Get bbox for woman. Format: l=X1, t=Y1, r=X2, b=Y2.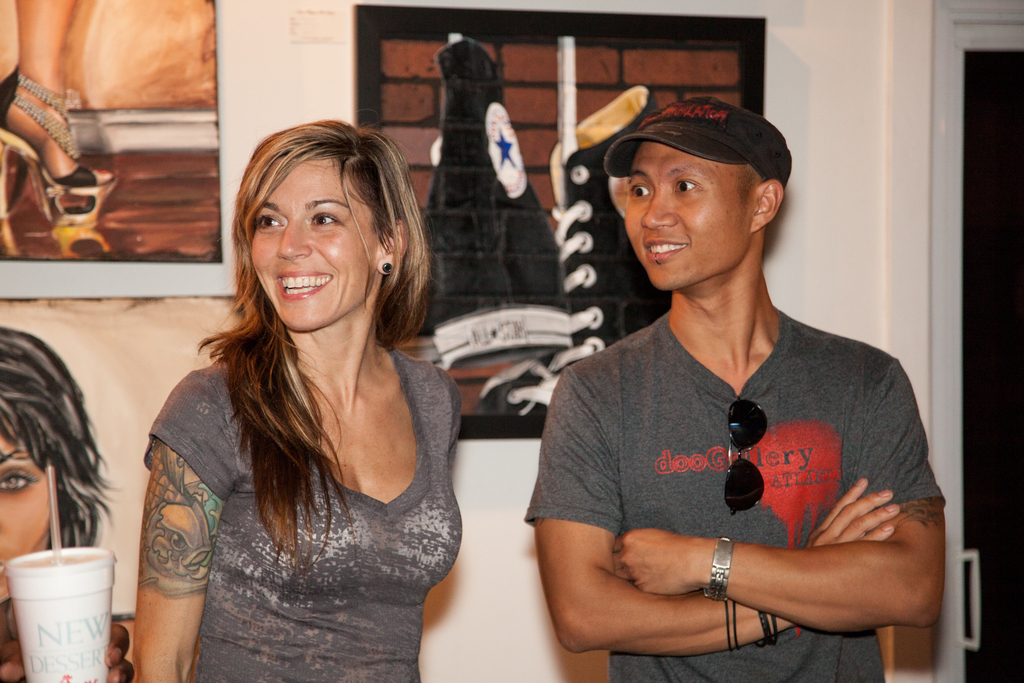
l=0, t=323, r=139, b=682.
